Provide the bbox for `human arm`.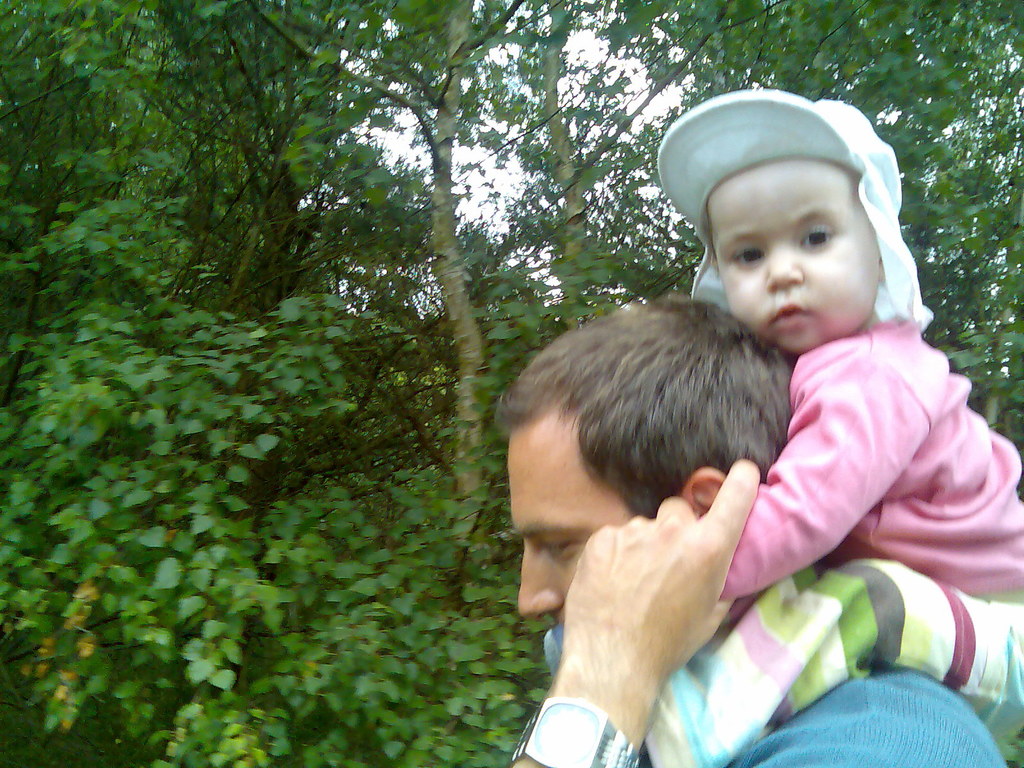
pyautogui.locateOnScreen(693, 355, 935, 604).
